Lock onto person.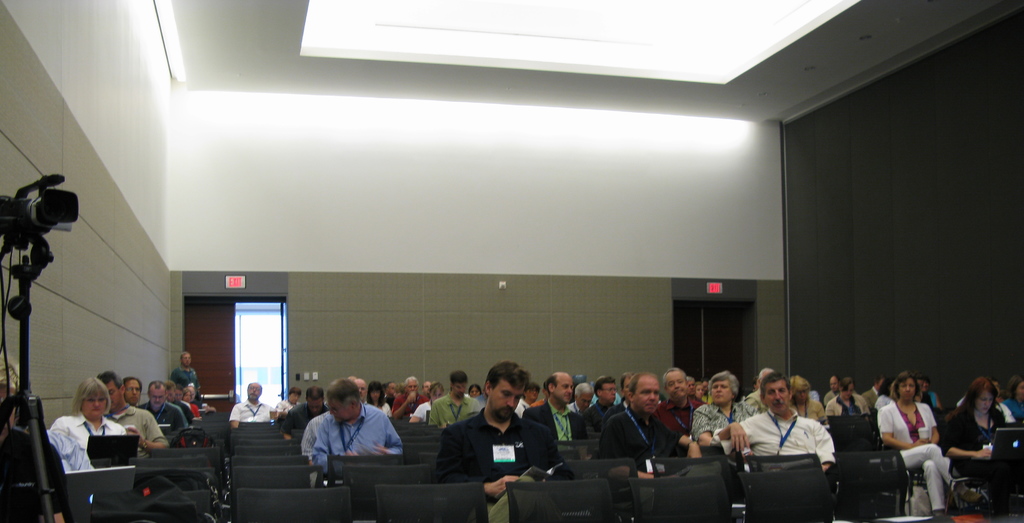
Locked: detection(59, 376, 130, 454).
